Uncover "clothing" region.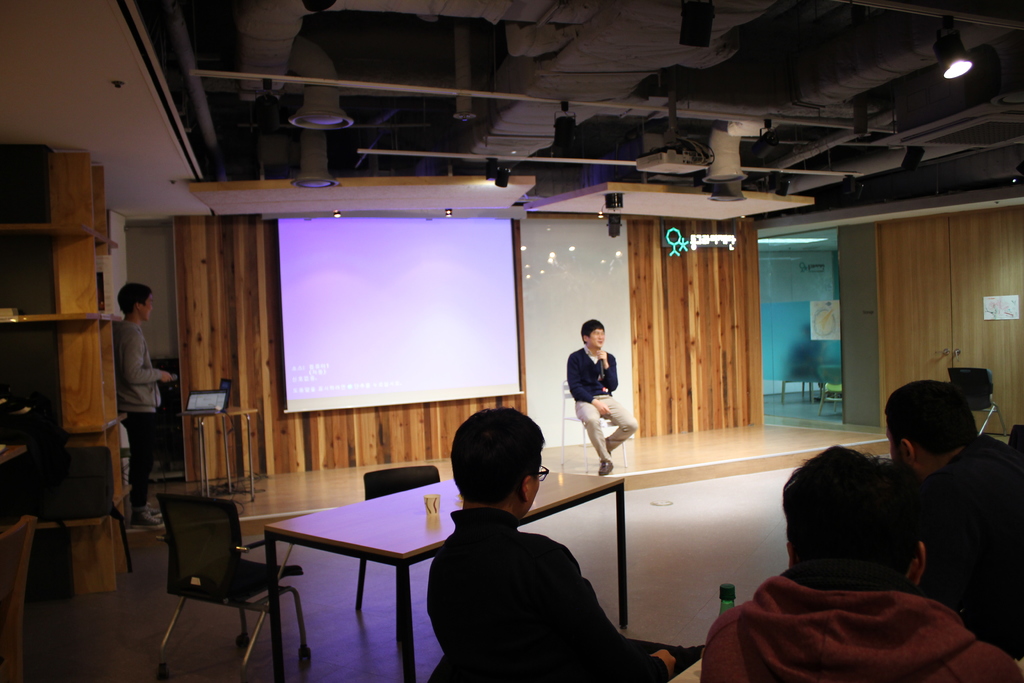
Uncovered: <bbox>924, 427, 1023, 662</bbox>.
